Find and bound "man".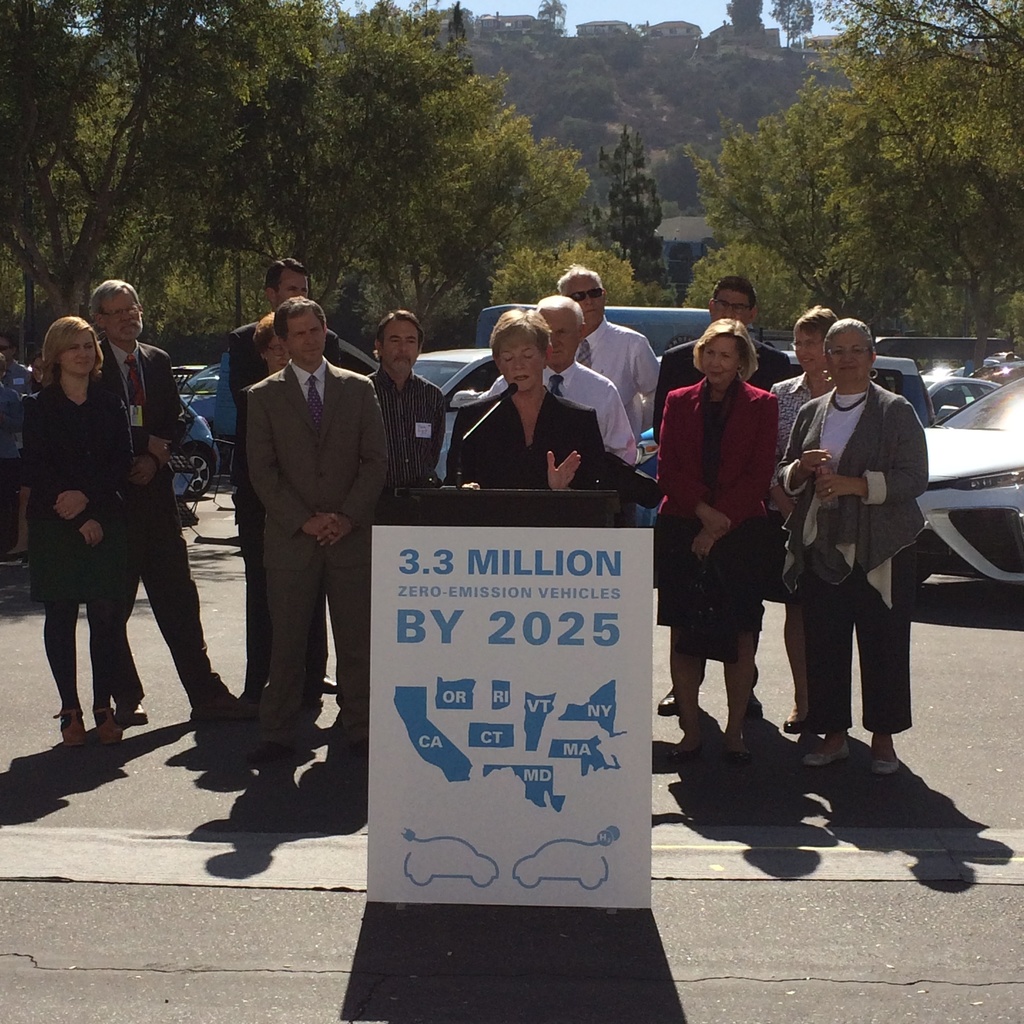
Bound: BBox(244, 285, 397, 725).
